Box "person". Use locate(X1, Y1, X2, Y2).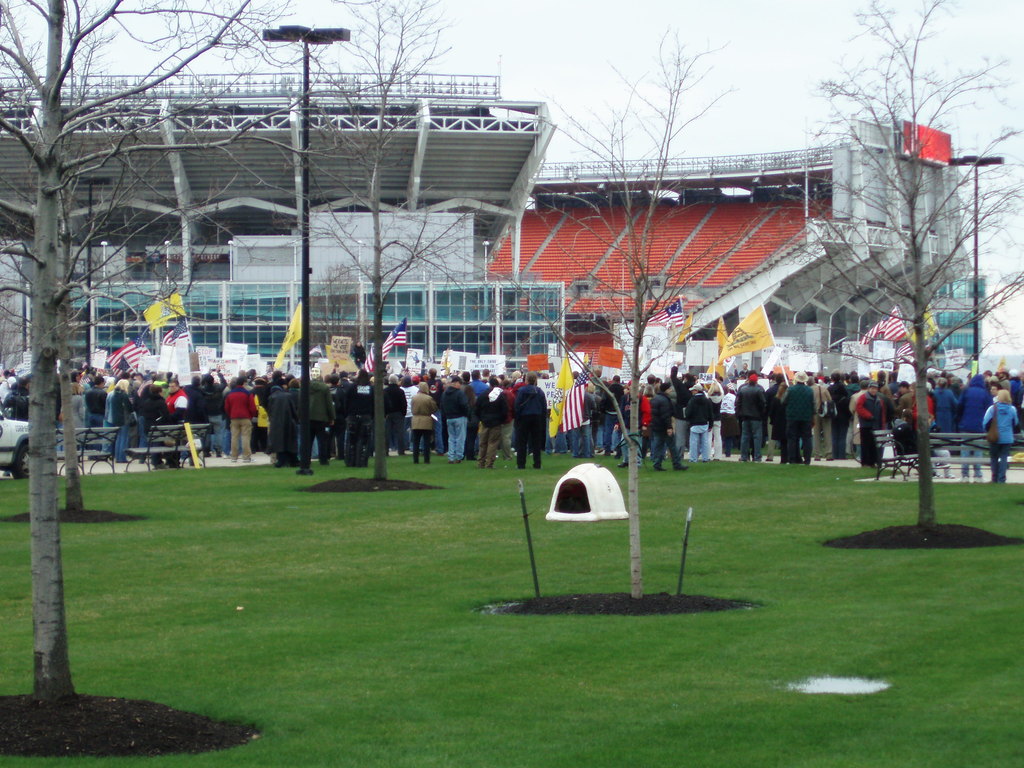
locate(226, 374, 255, 461).
